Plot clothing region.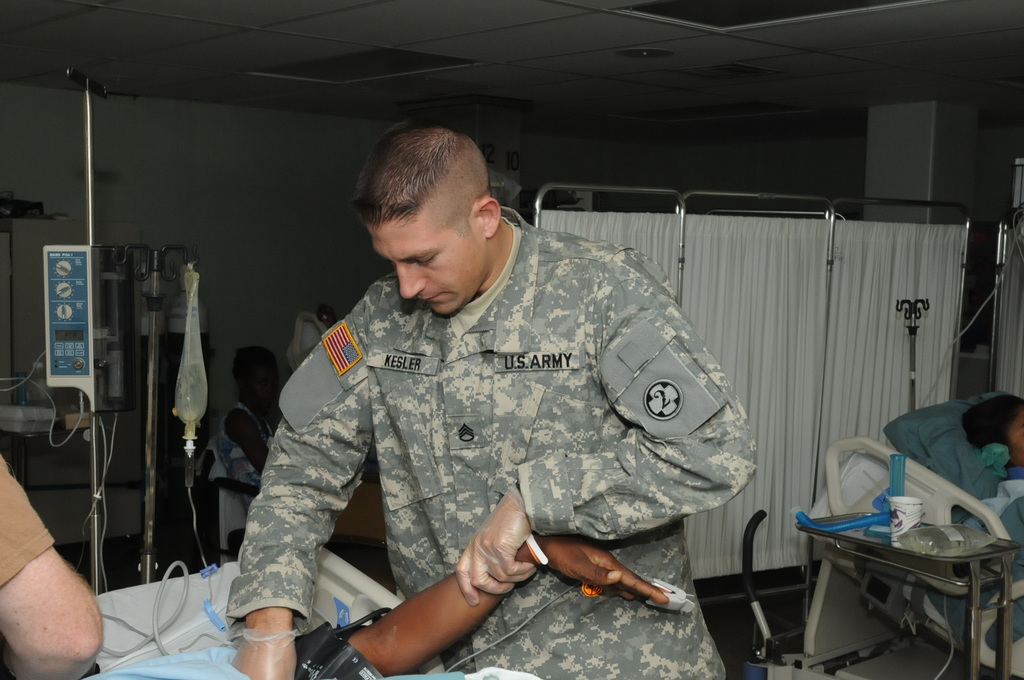
Plotted at bbox(0, 446, 53, 588).
